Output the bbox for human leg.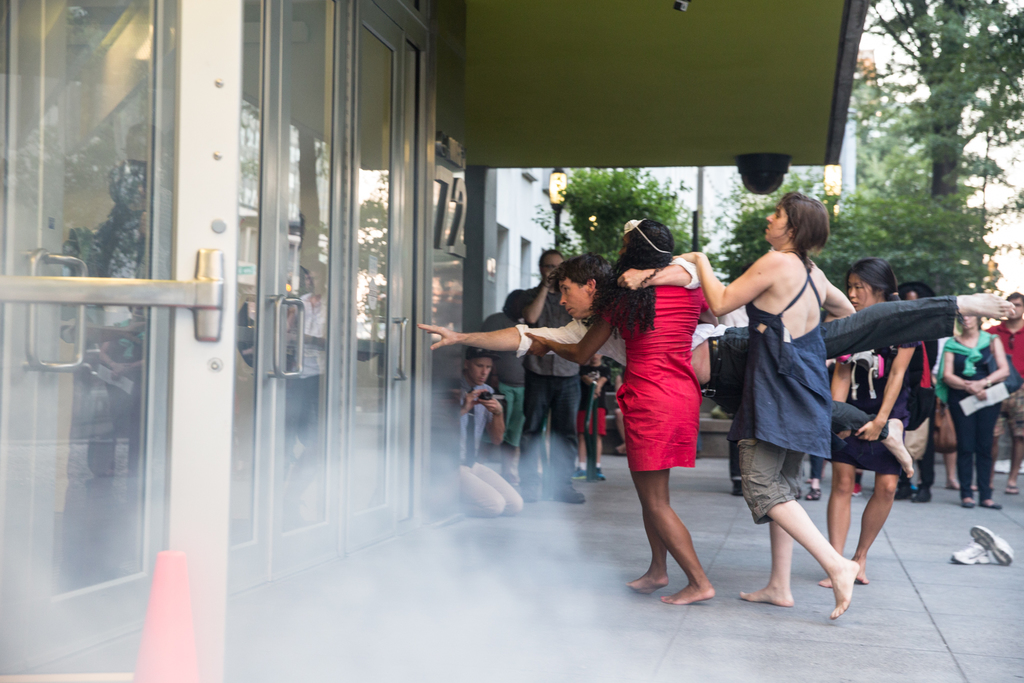
521 356 541 496.
